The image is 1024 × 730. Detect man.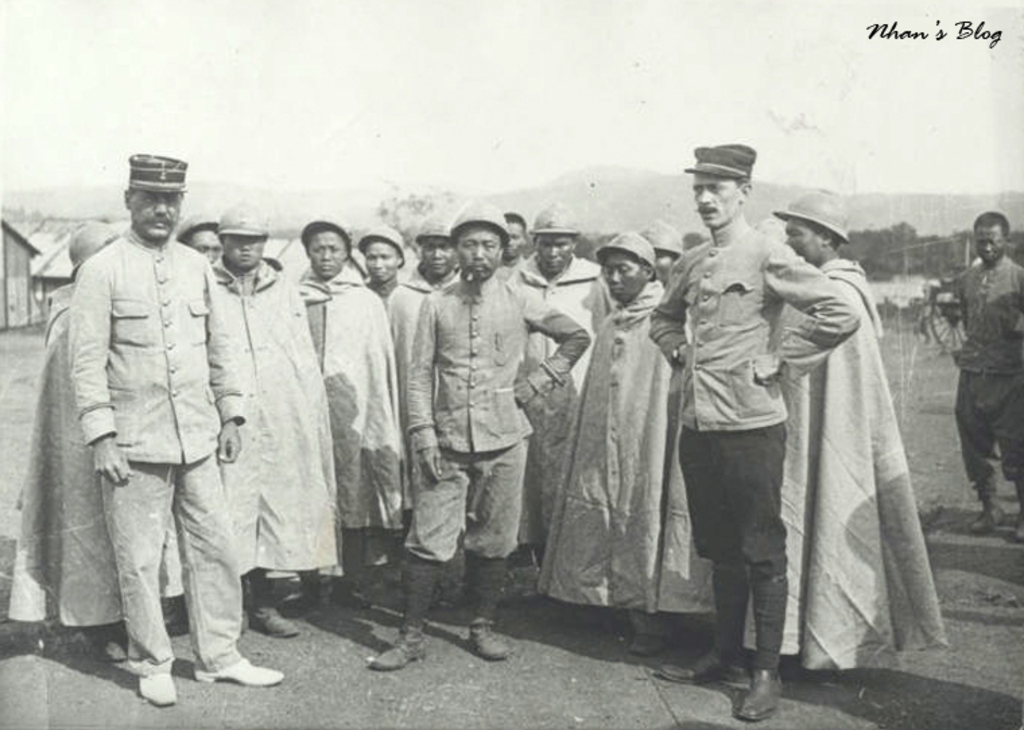
Detection: {"x1": 365, "y1": 191, "x2": 589, "y2": 664}.
